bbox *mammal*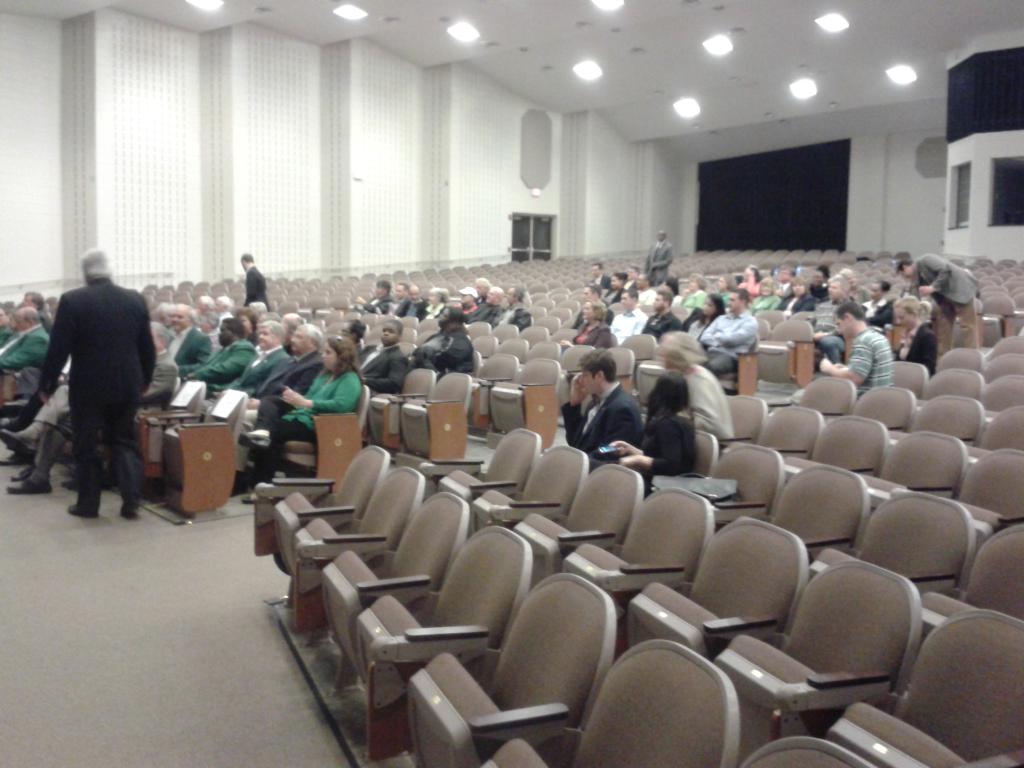
{"left": 241, "top": 253, "right": 271, "bottom": 308}
